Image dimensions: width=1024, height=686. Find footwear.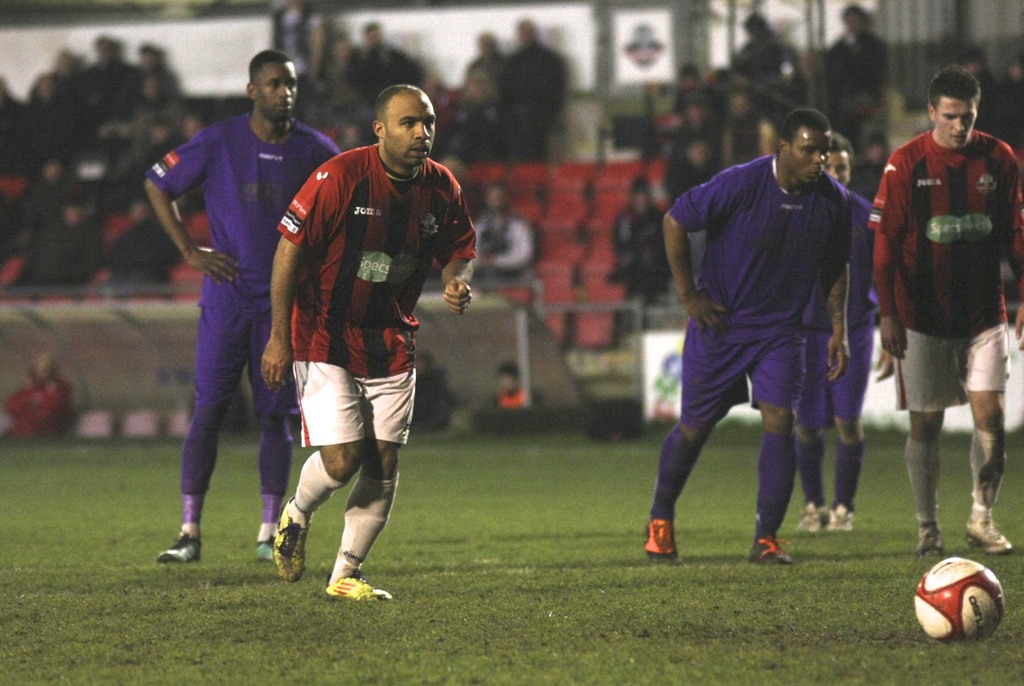
(left=750, top=540, right=796, bottom=566).
